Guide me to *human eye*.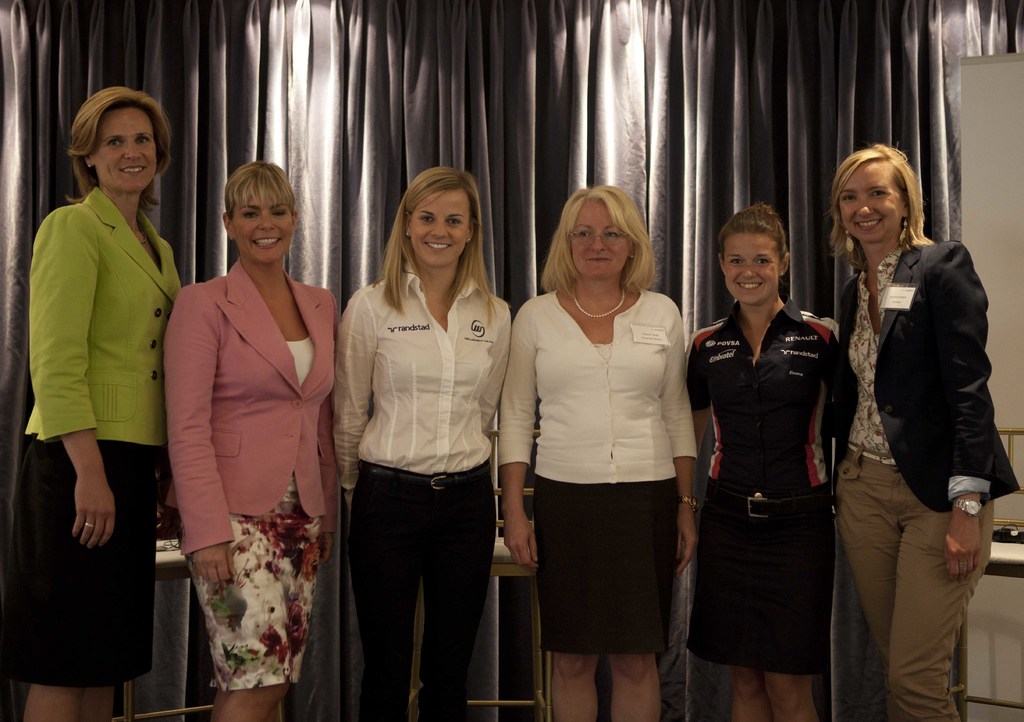
Guidance: <box>241,208,257,220</box>.
